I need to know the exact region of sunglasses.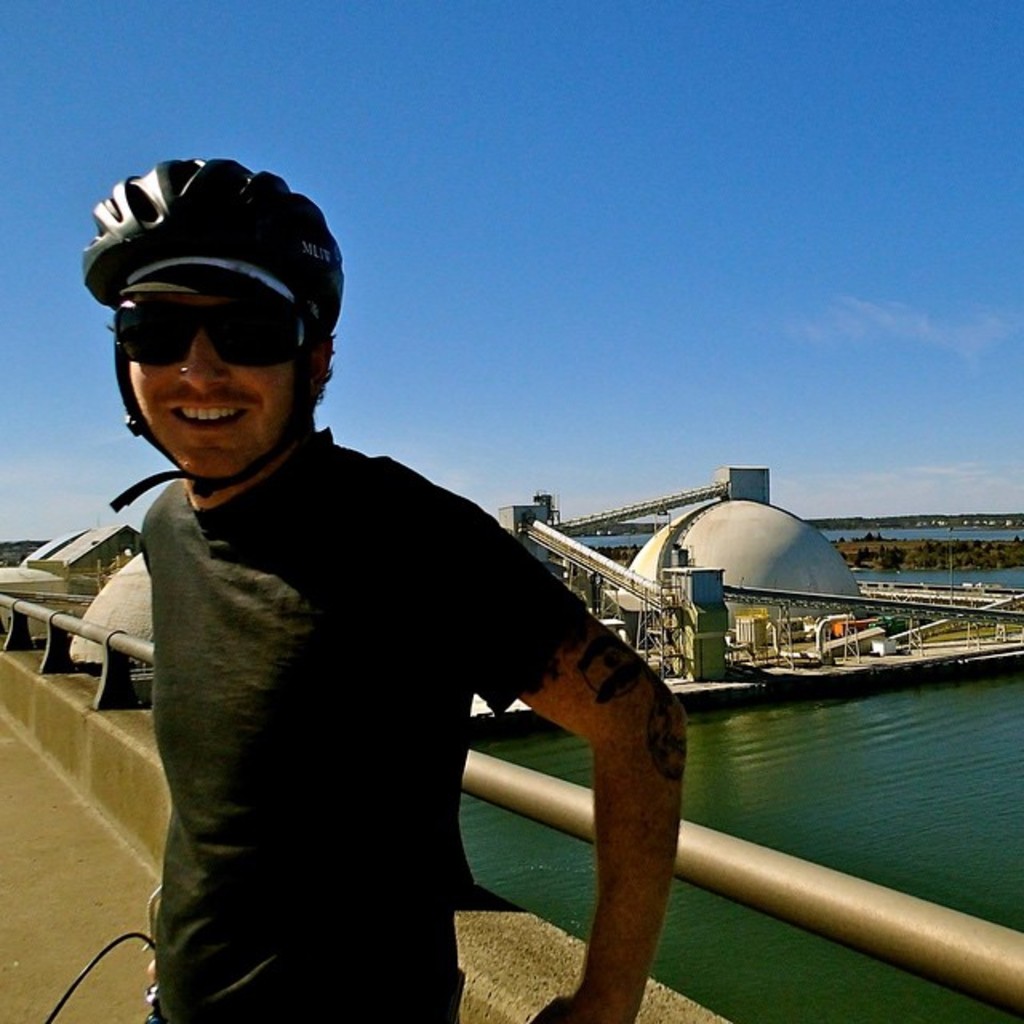
Region: bbox(96, 291, 336, 382).
